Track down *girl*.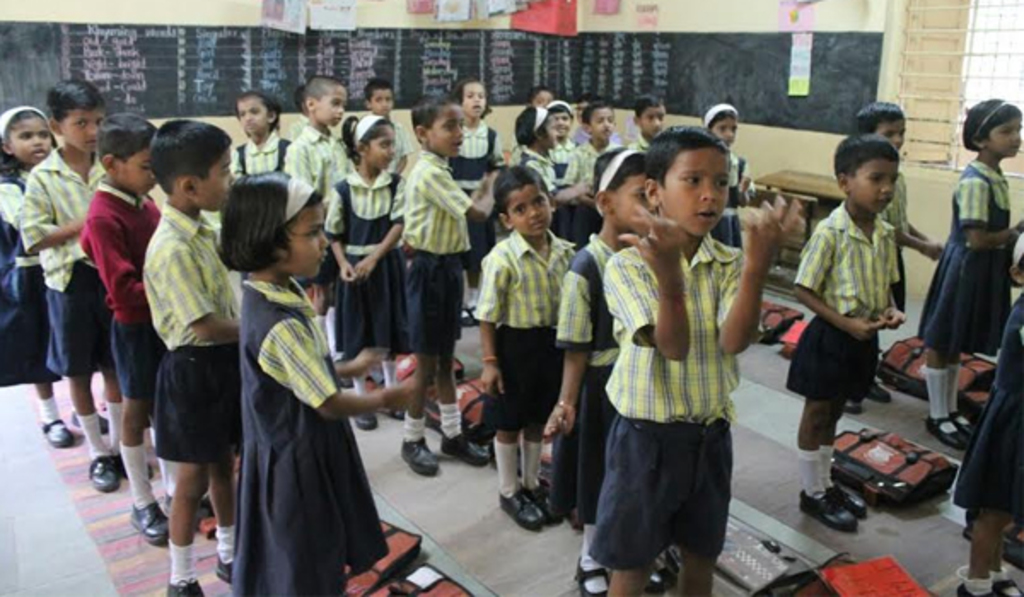
Tracked to {"left": 328, "top": 111, "right": 403, "bottom": 426}.
